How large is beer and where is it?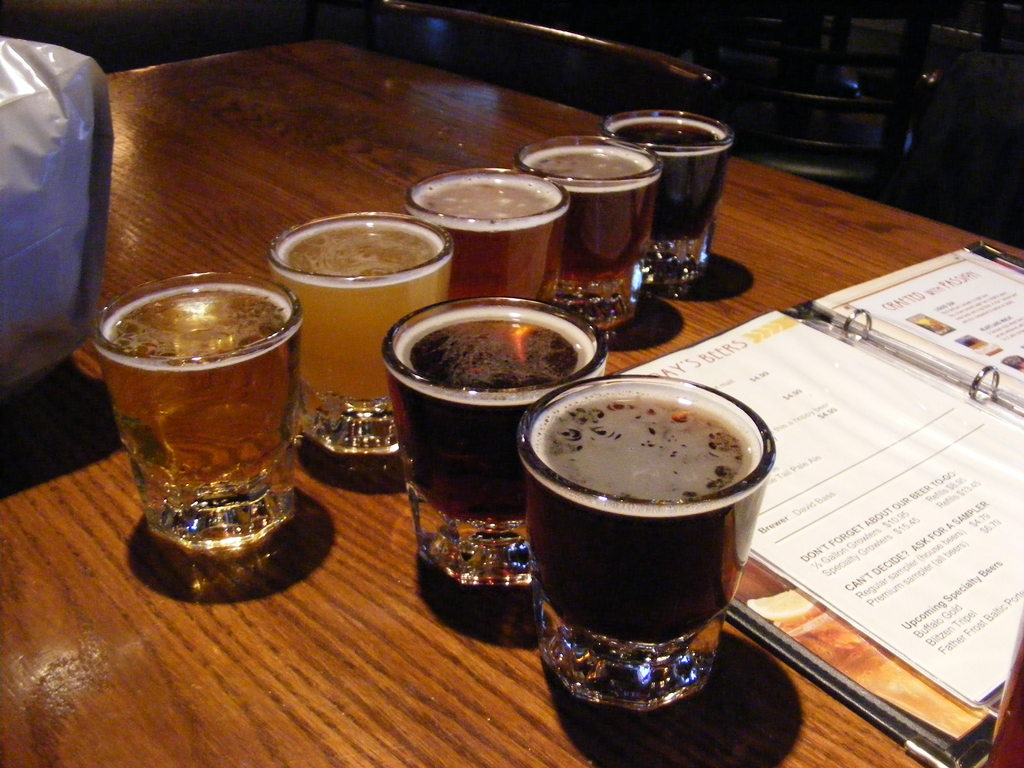
Bounding box: detection(100, 287, 305, 549).
